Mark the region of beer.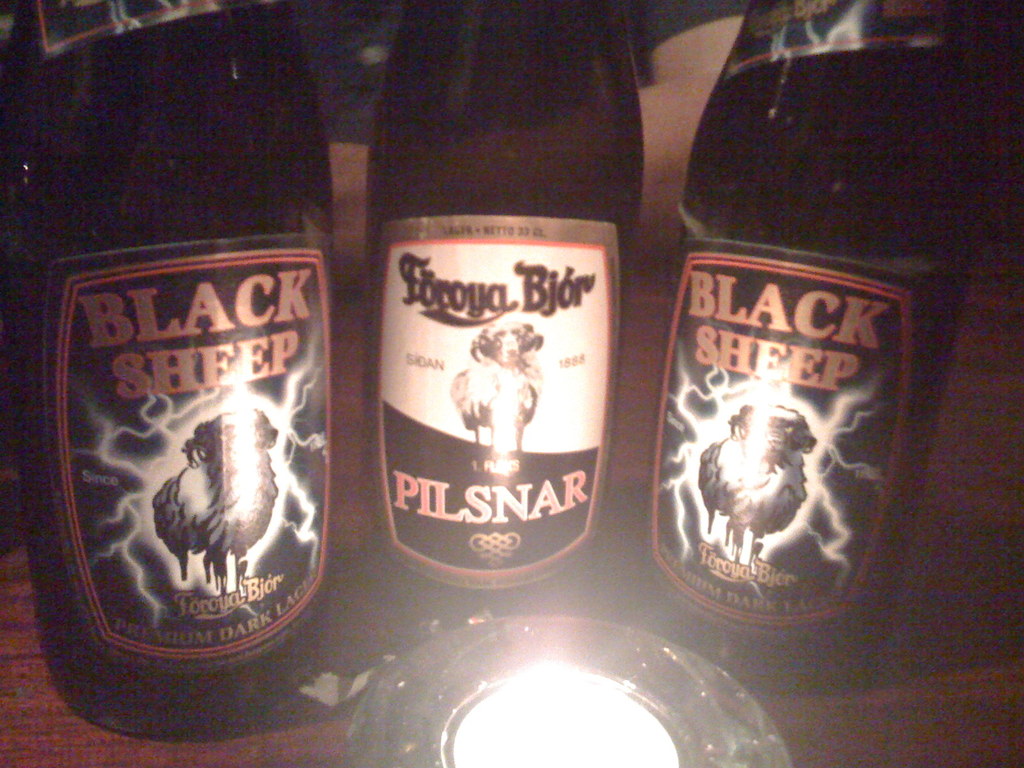
Region: rect(633, 0, 989, 683).
